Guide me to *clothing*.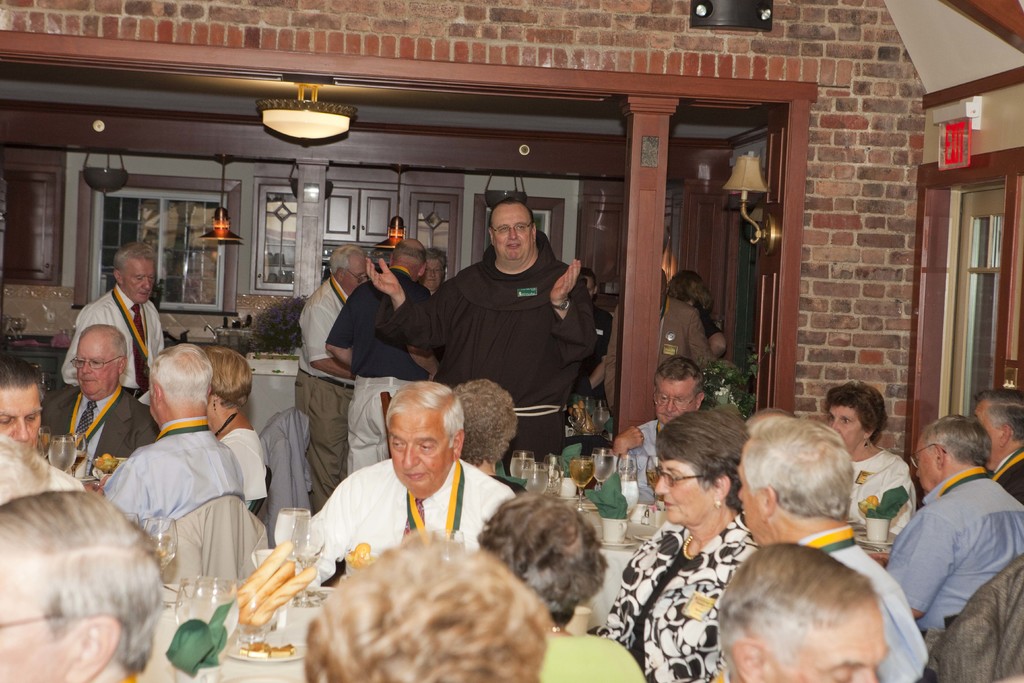
Guidance: pyautogui.locateOnScreen(596, 297, 719, 418).
